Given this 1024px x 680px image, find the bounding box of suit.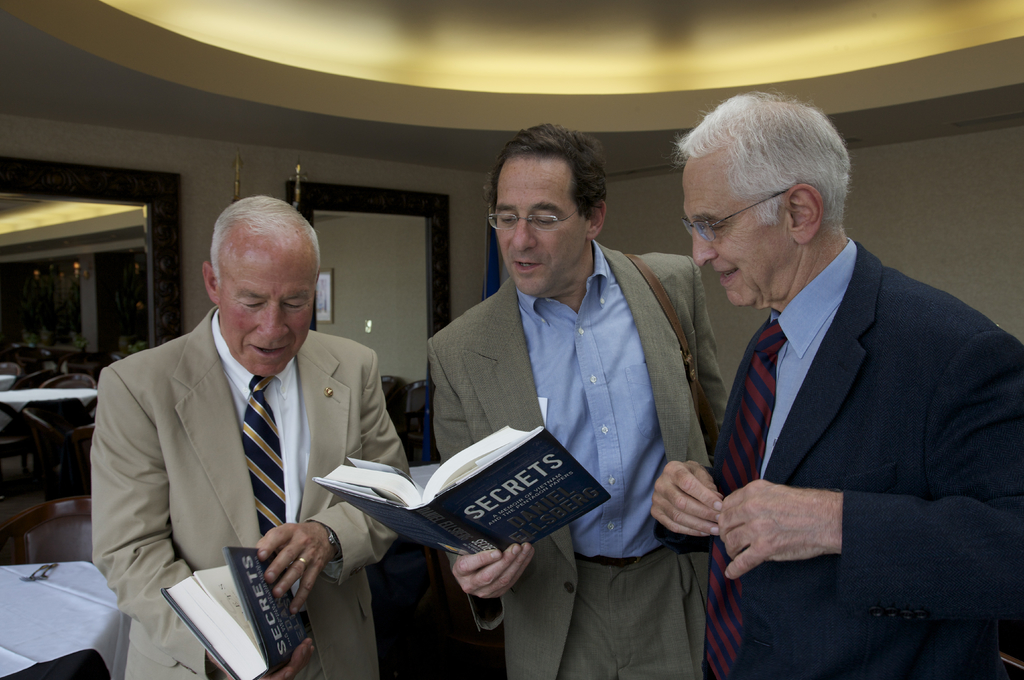
[676,143,1001,662].
